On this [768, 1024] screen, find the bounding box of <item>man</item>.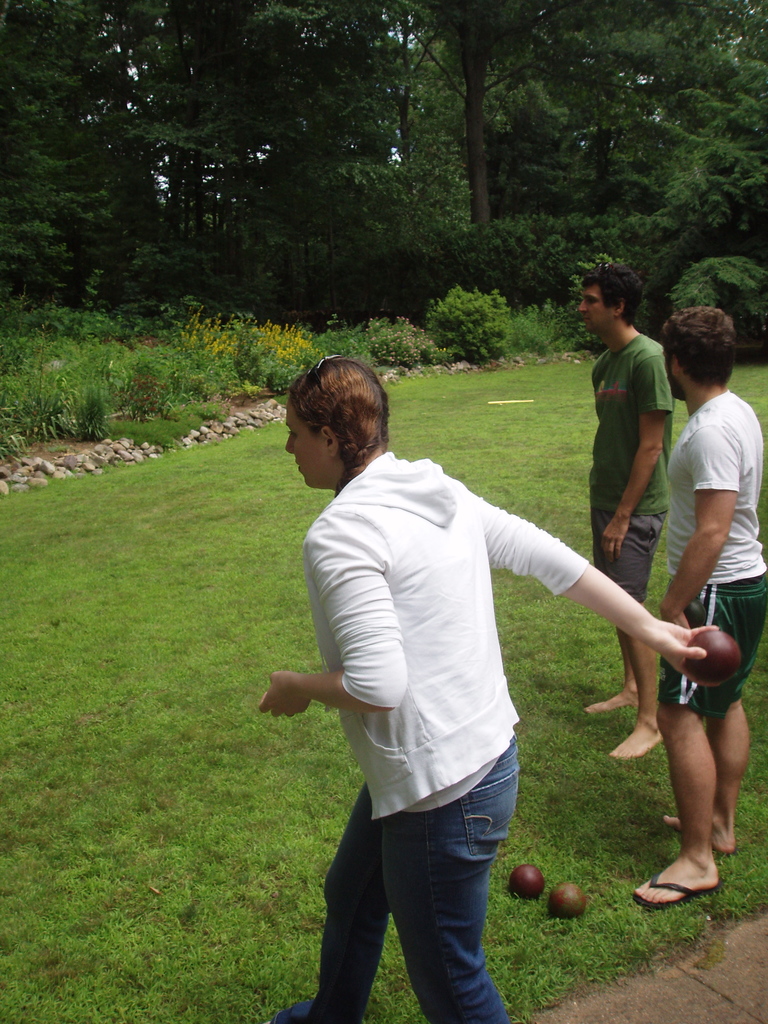
Bounding box: bbox=[573, 267, 675, 767].
